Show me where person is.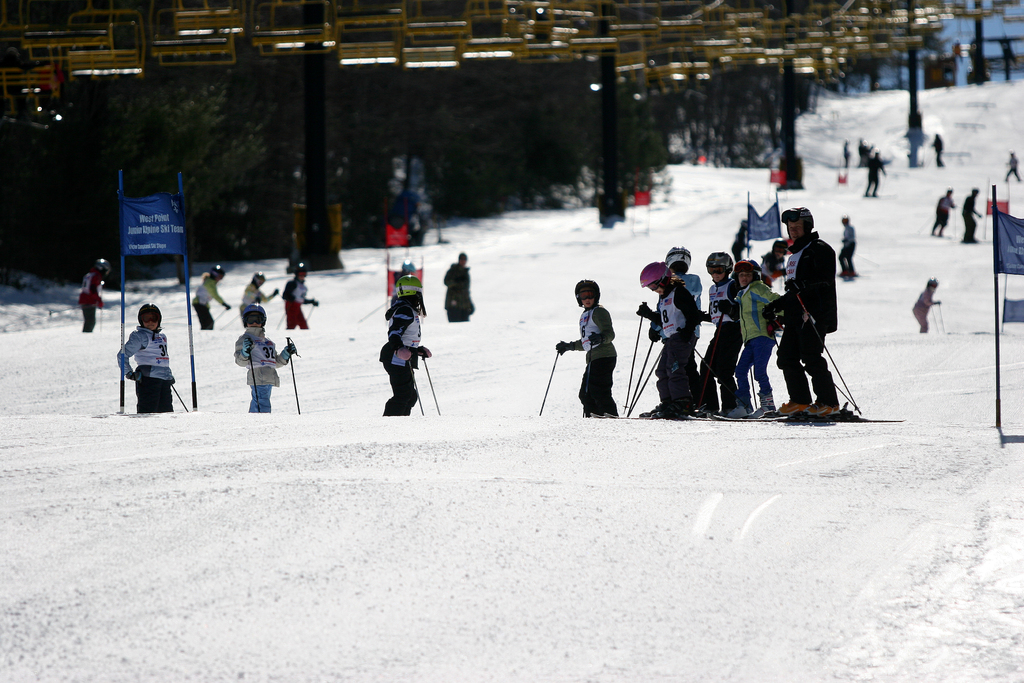
person is at {"left": 933, "top": 189, "right": 957, "bottom": 240}.
